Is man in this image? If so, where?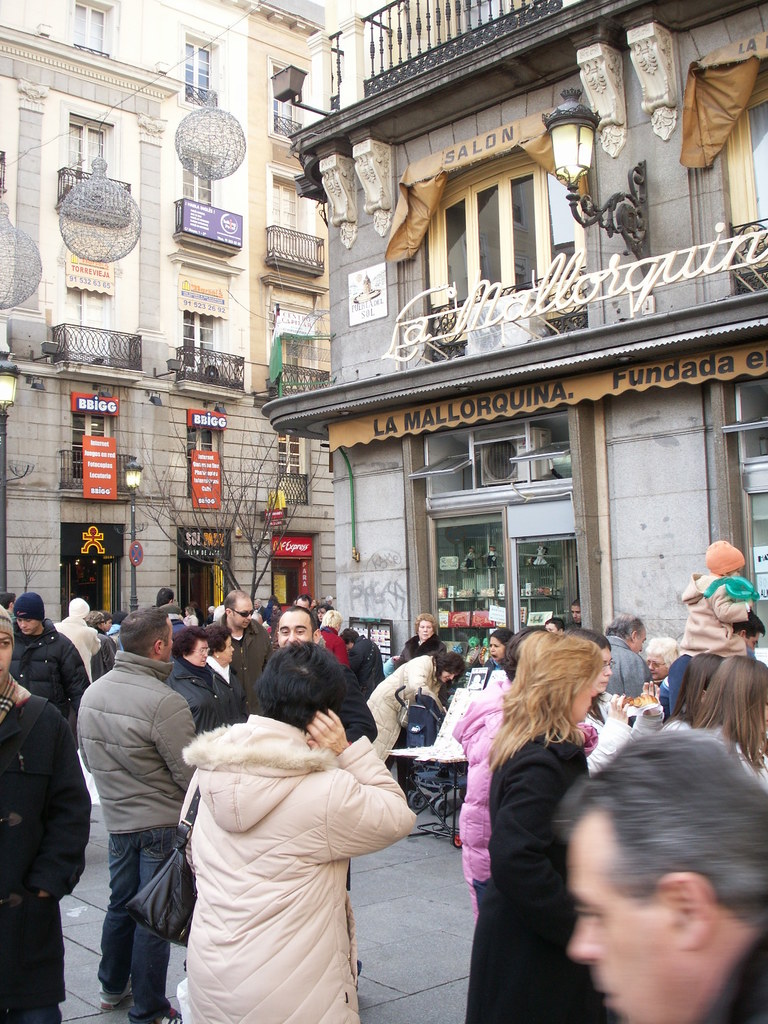
Yes, at <bbox>151, 587, 179, 606</bbox>.
